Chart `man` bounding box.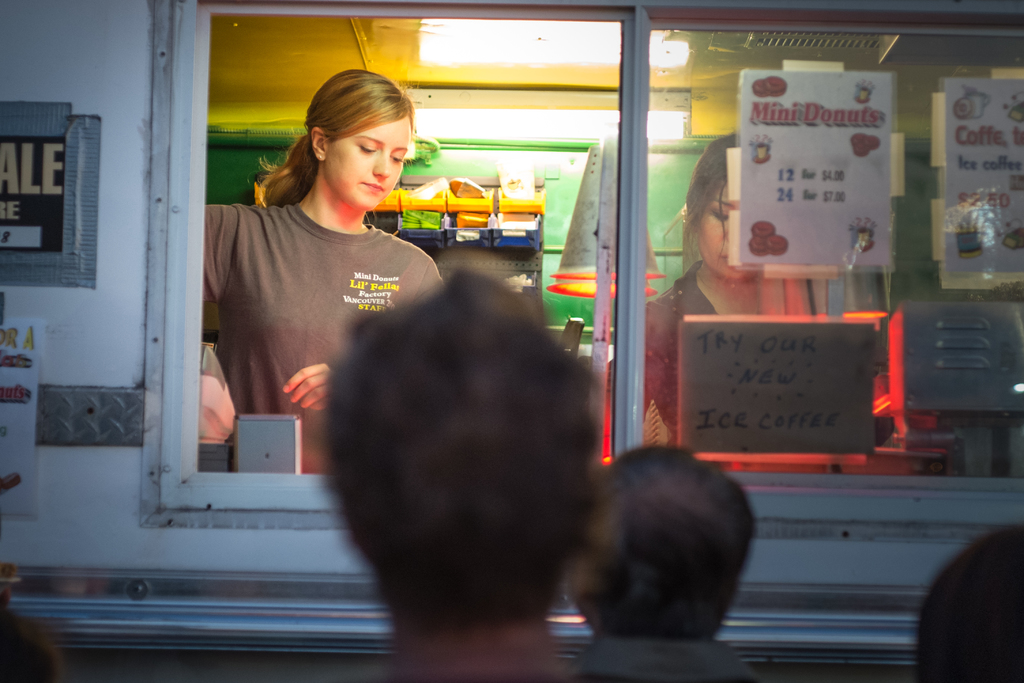
Charted: locate(534, 455, 810, 668).
